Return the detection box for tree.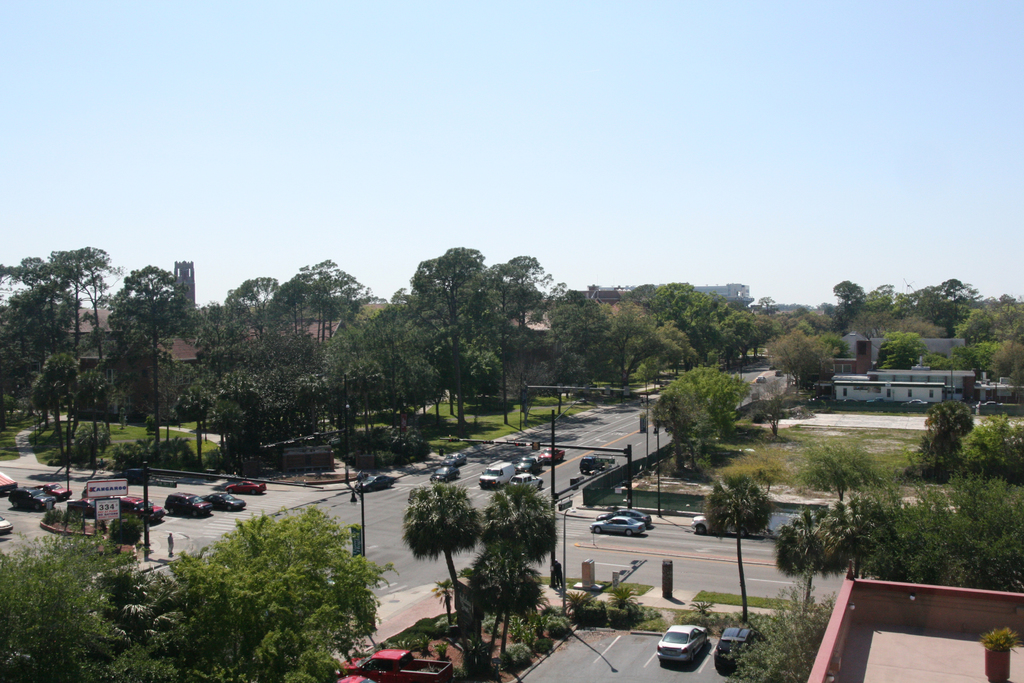
[876, 331, 925, 374].
